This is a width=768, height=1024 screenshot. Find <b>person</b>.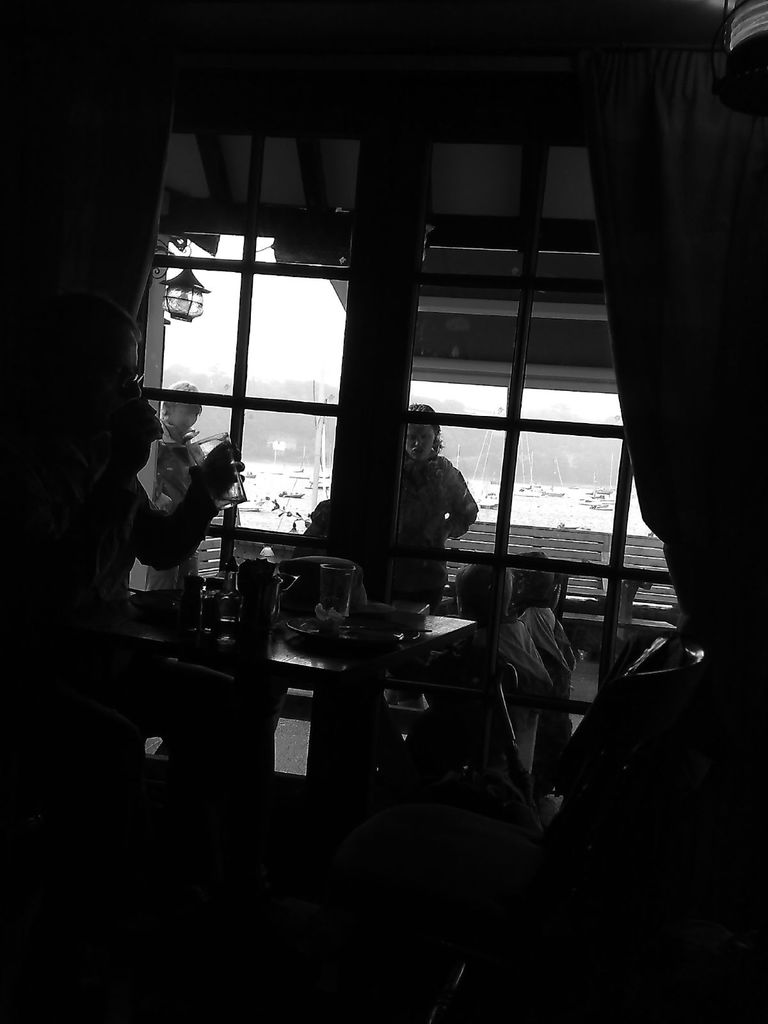
Bounding box: <box>143,388,227,584</box>.
